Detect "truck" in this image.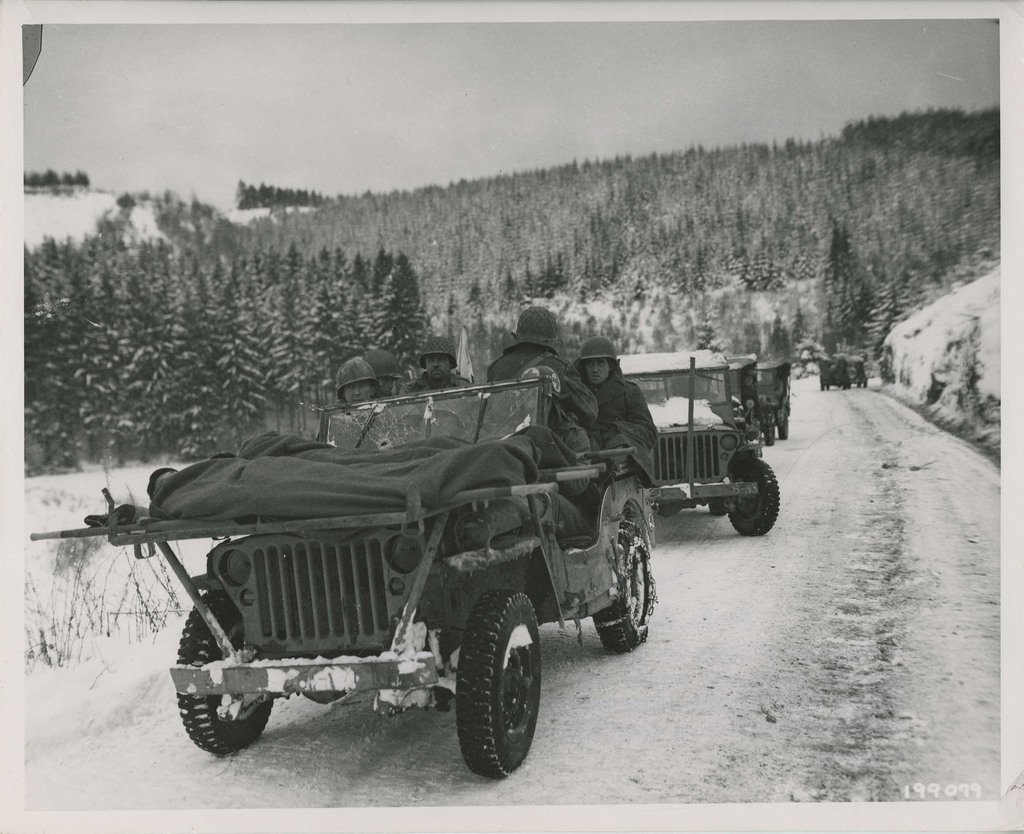
Detection: 110 369 667 780.
